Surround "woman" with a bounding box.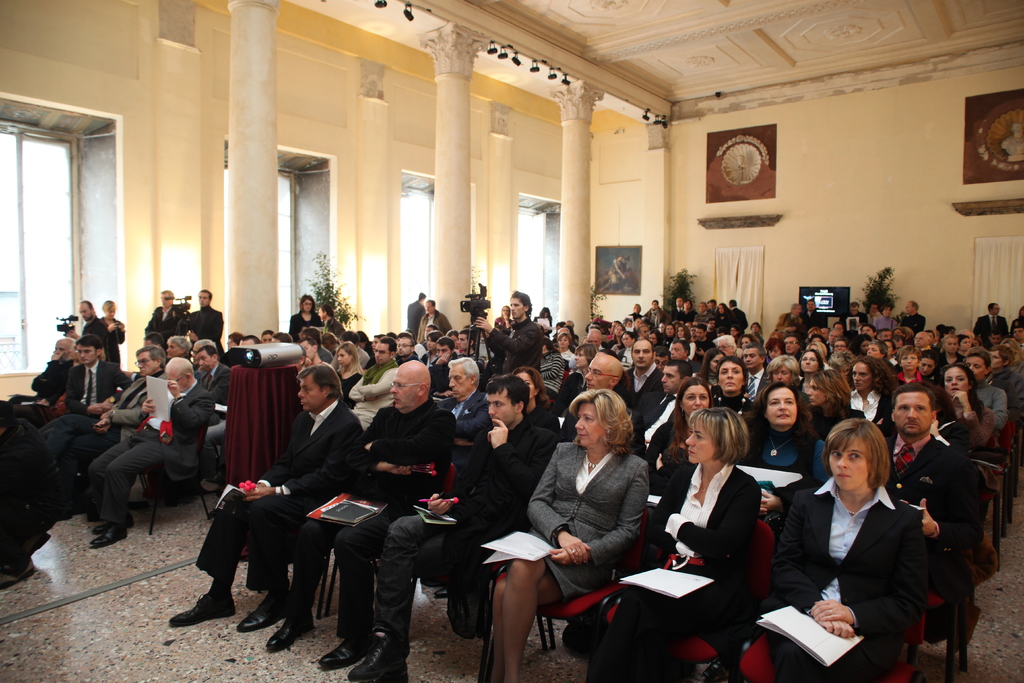
319, 337, 359, 404.
